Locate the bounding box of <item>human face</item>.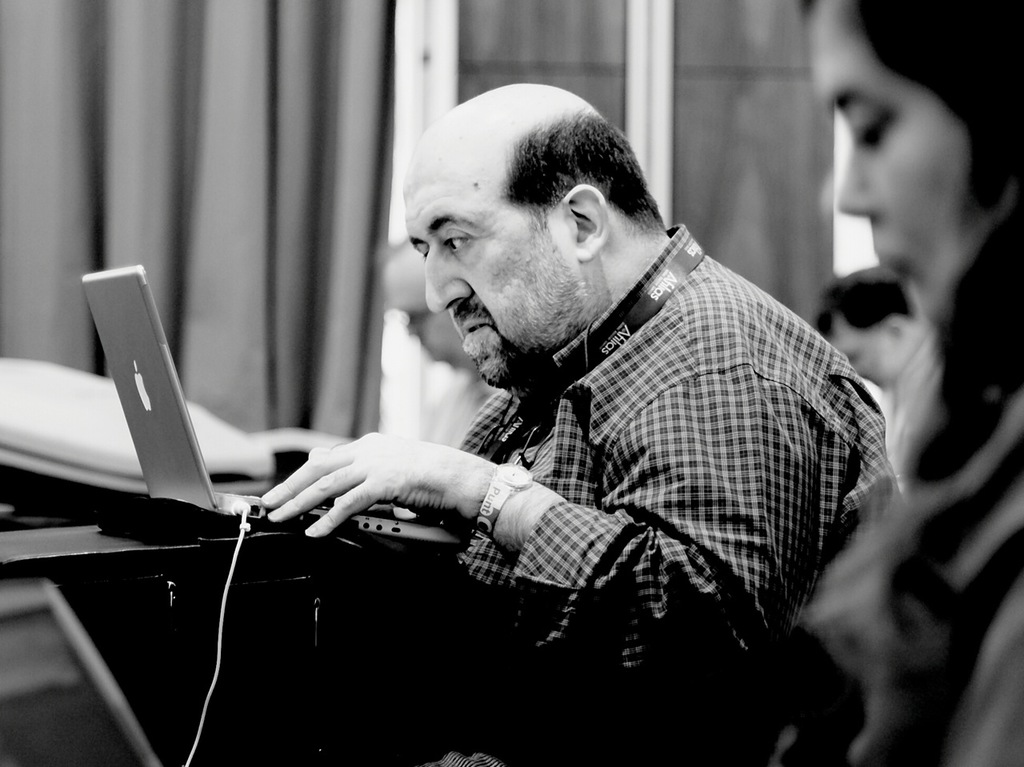
Bounding box: {"left": 389, "top": 245, "right": 465, "bottom": 365}.
